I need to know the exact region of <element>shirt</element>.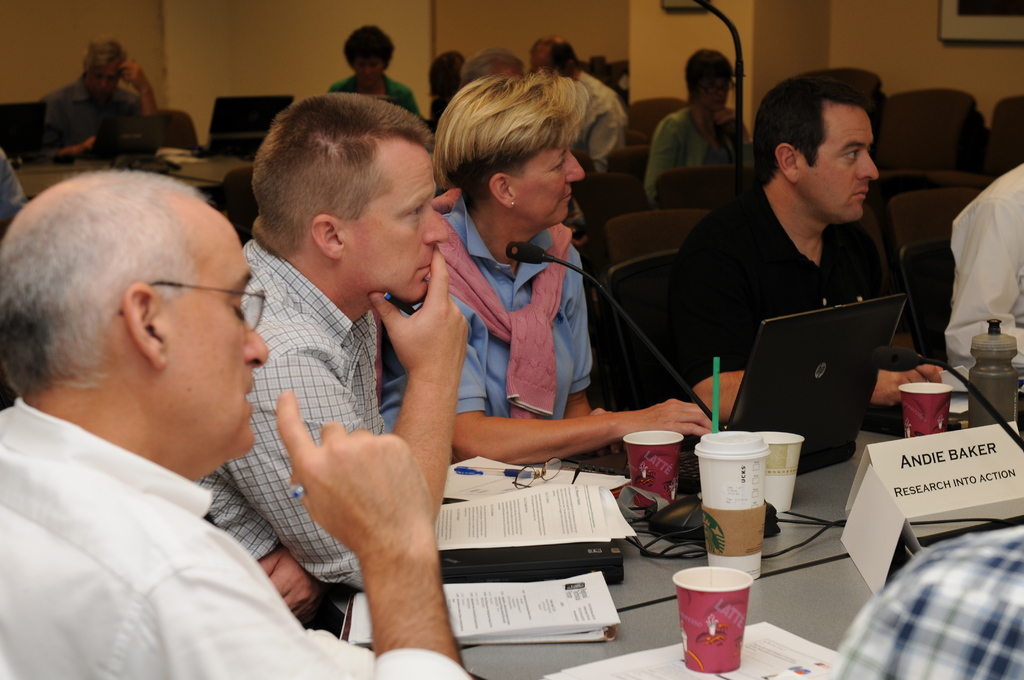
Region: 578, 70, 633, 175.
